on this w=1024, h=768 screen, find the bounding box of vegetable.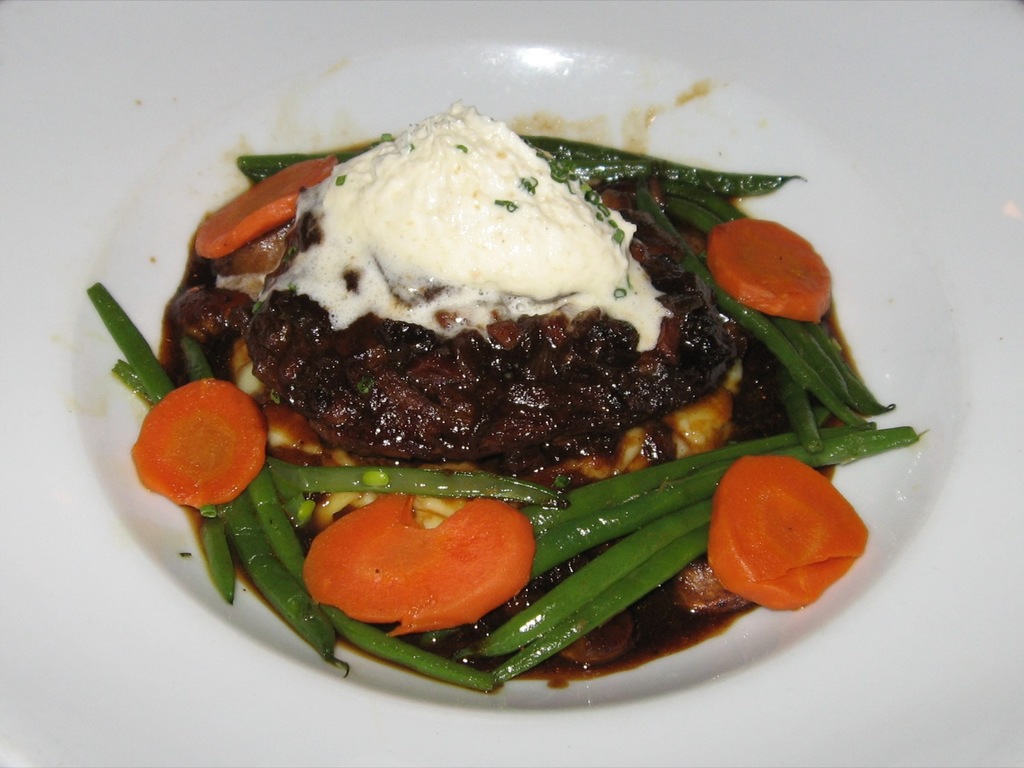
Bounding box: box(767, 316, 854, 410).
